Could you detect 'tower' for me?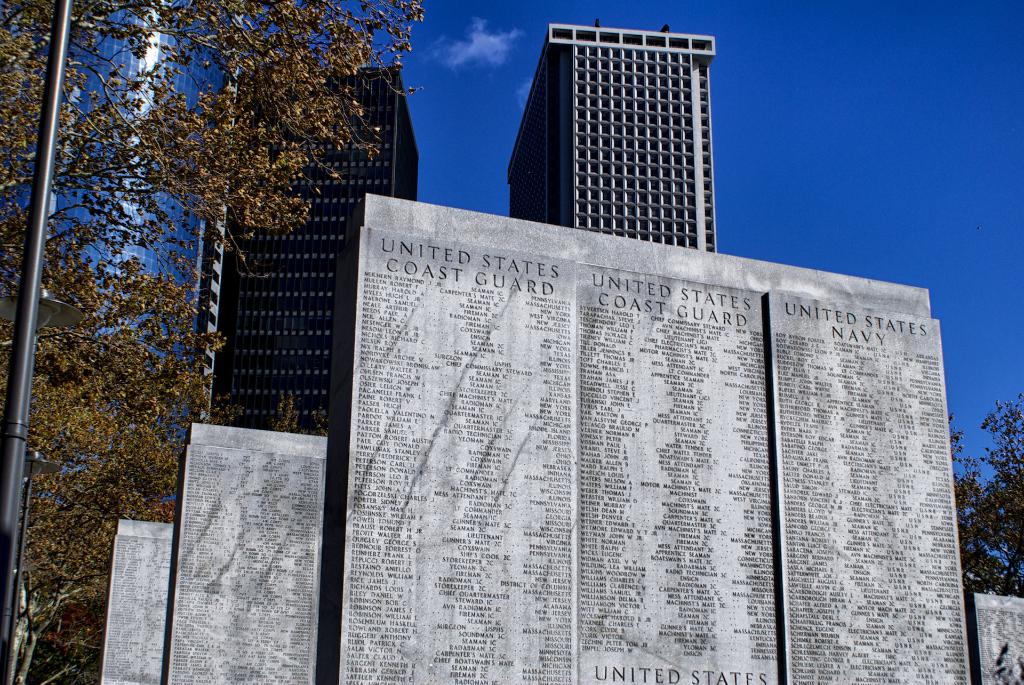
Detection result: 188:67:409:684.
